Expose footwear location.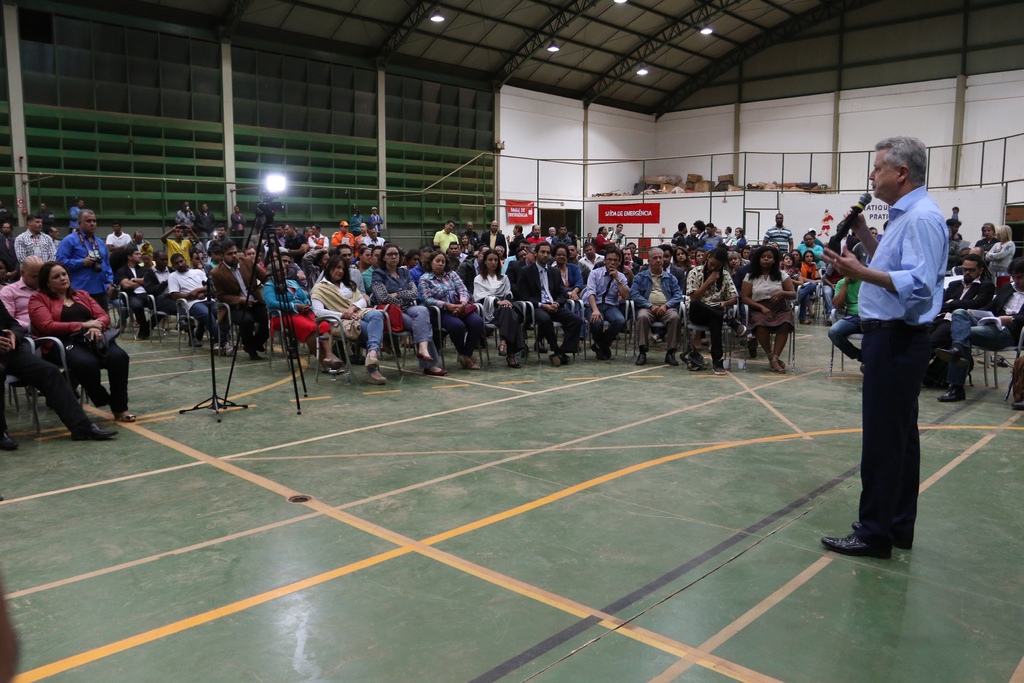
Exposed at [left=416, top=350, right=433, bottom=363].
